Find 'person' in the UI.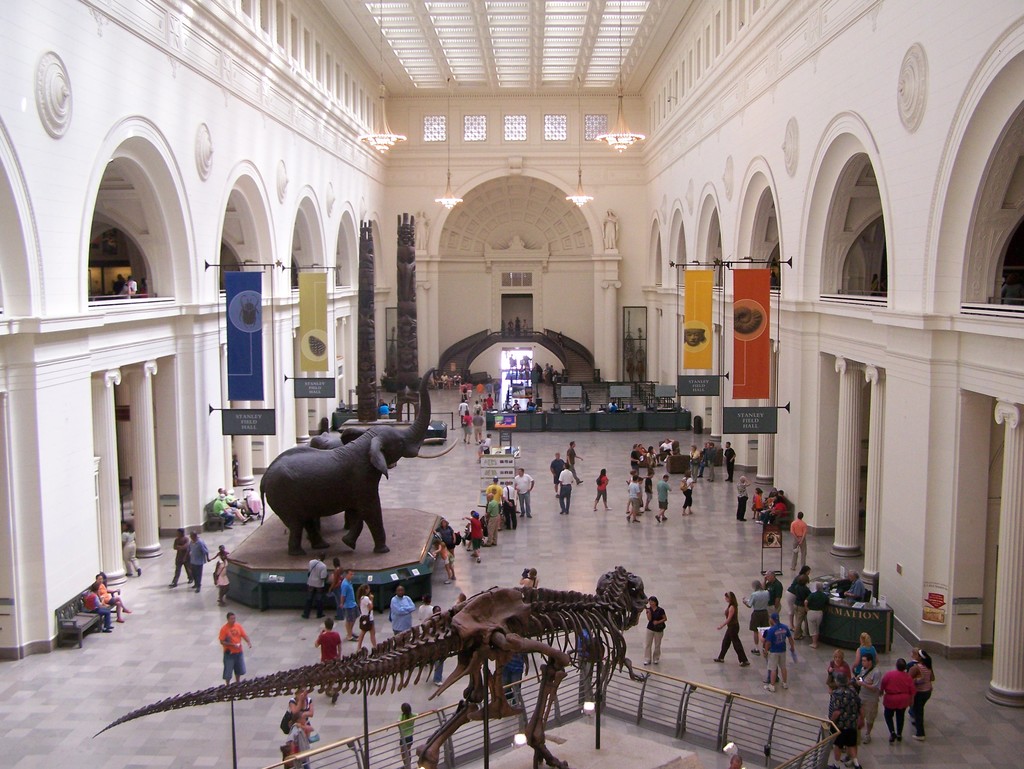
UI element at select_region(432, 535, 460, 585).
